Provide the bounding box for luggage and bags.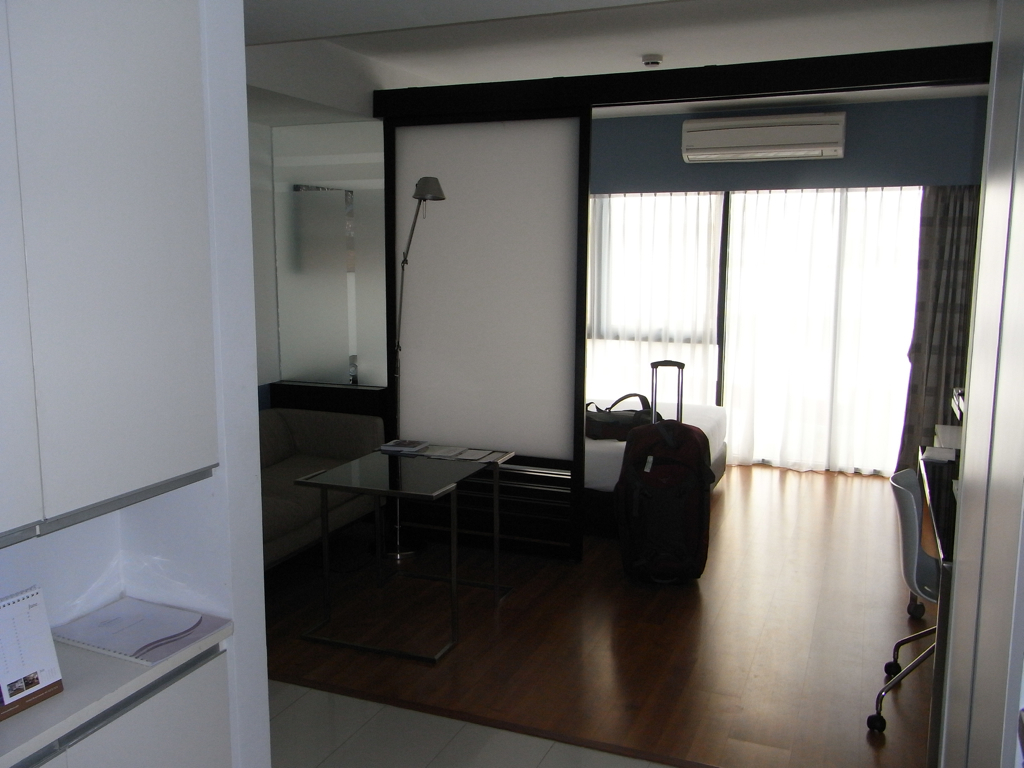
x1=634, y1=399, x2=724, y2=602.
